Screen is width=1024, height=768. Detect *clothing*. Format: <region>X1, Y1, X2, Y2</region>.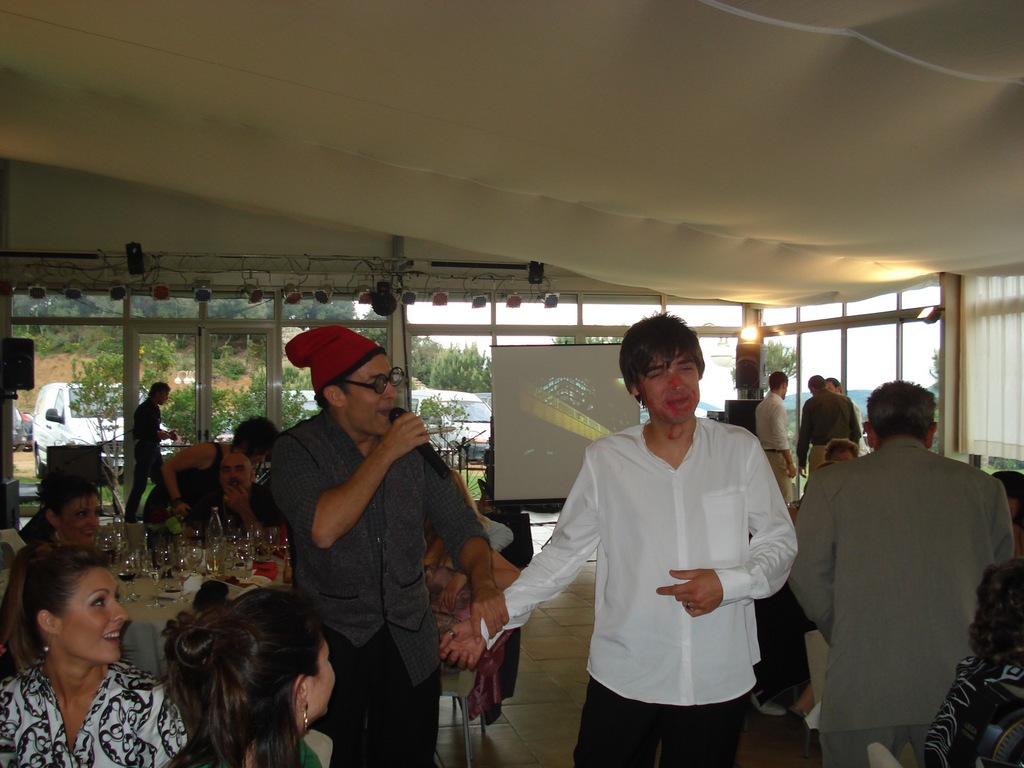
<region>167, 740, 327, 767</region>.
